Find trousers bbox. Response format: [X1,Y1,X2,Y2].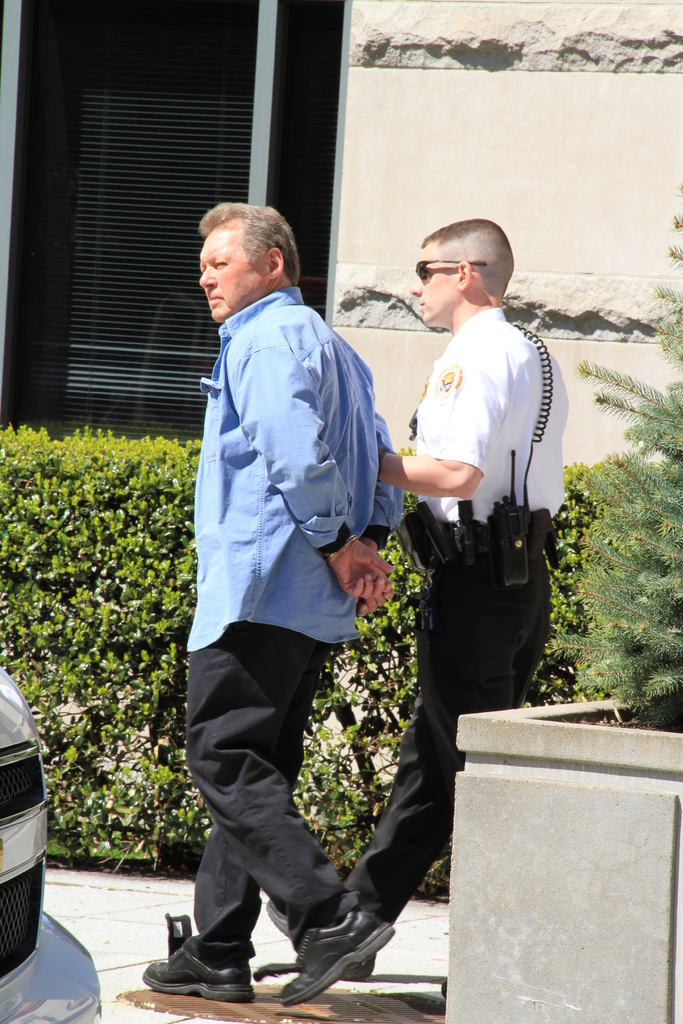
[337,545,554,945].
